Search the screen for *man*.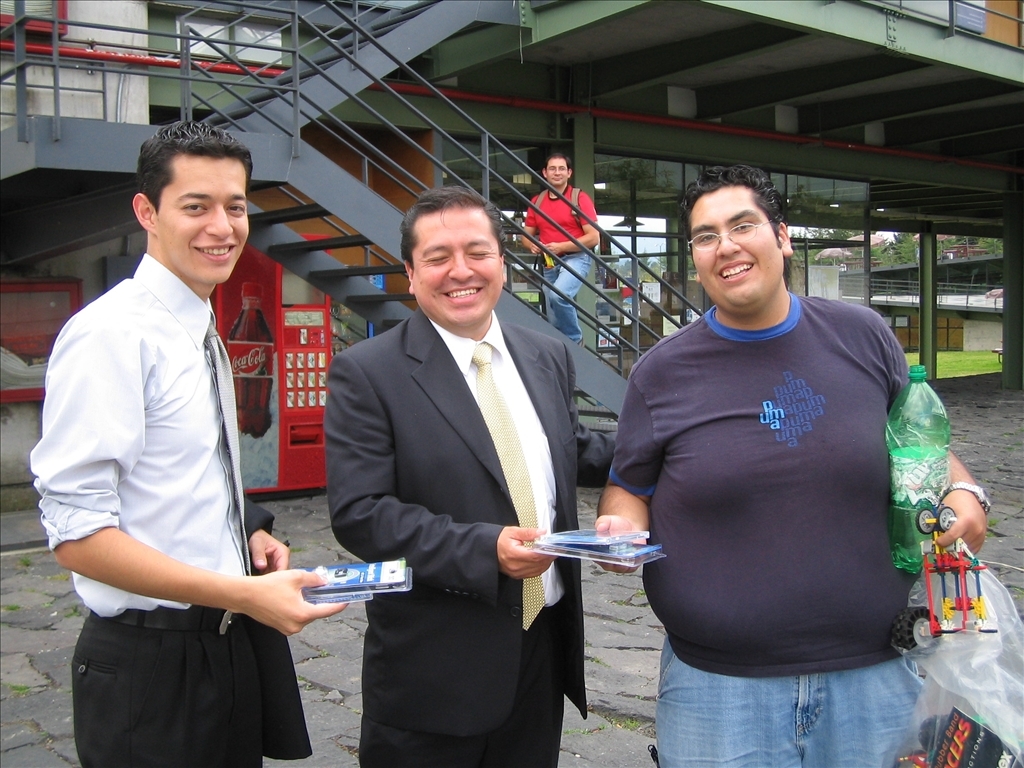
Found at pyautogui.locateOnScreen(42, 117, 312, 750).
